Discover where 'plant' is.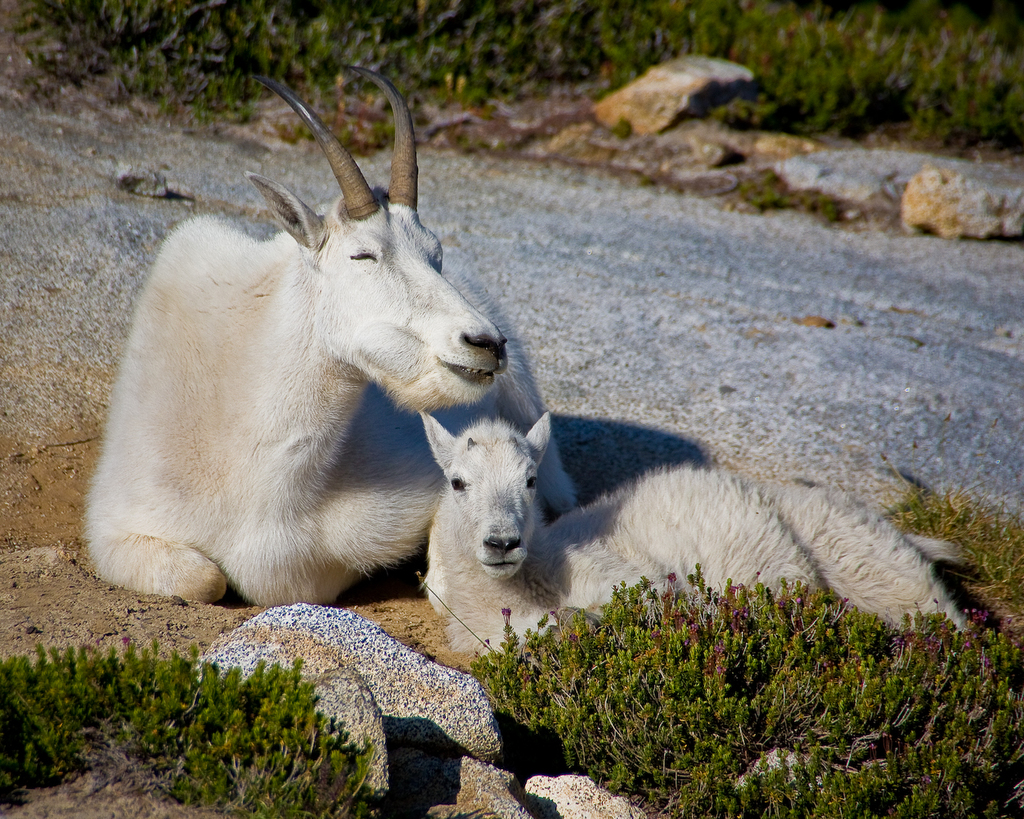
Discovered at 949,0,1023,151.
